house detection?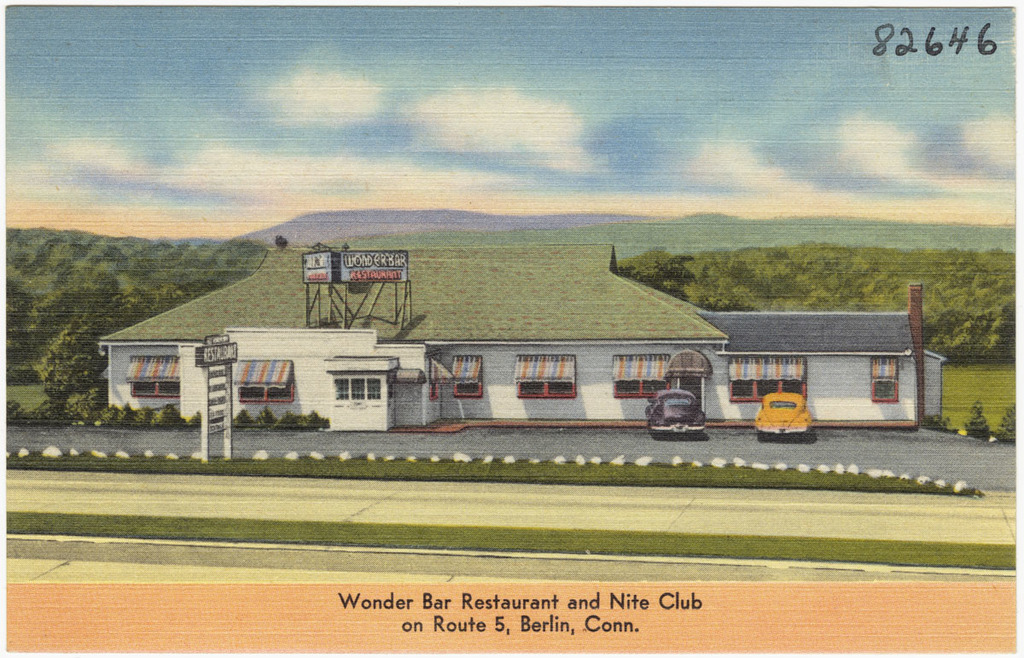
<bbox>72, 215, 906, 478</bbox>
